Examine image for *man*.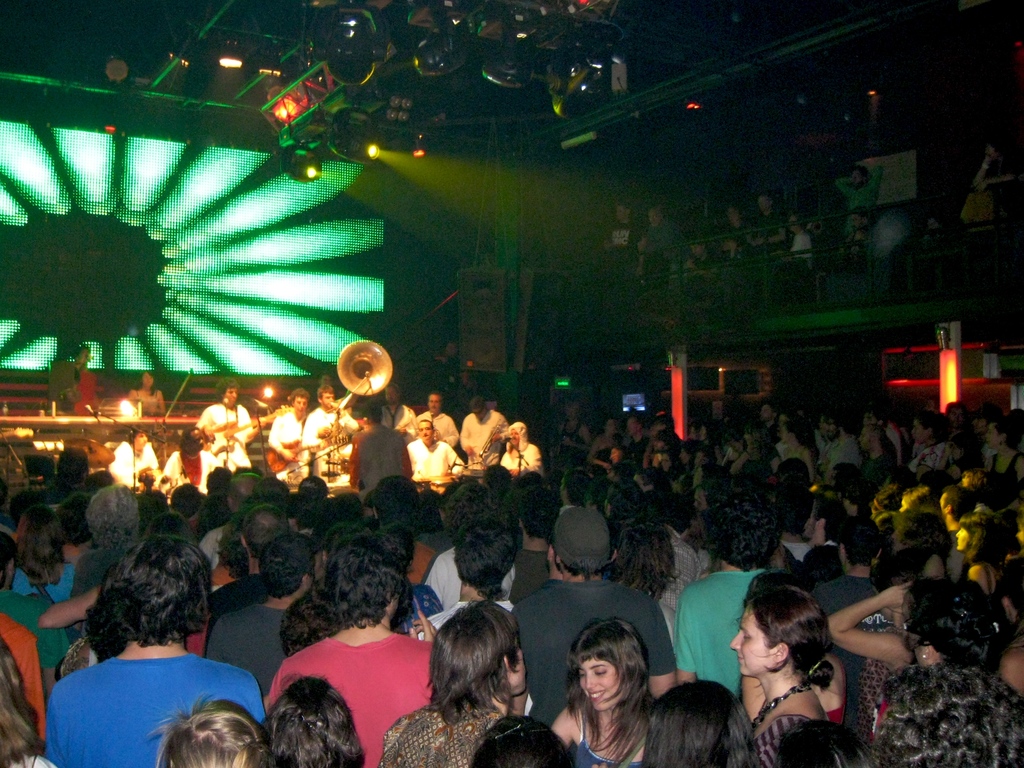
Examination result: left=408, top=390, right=461, bottom=458.
